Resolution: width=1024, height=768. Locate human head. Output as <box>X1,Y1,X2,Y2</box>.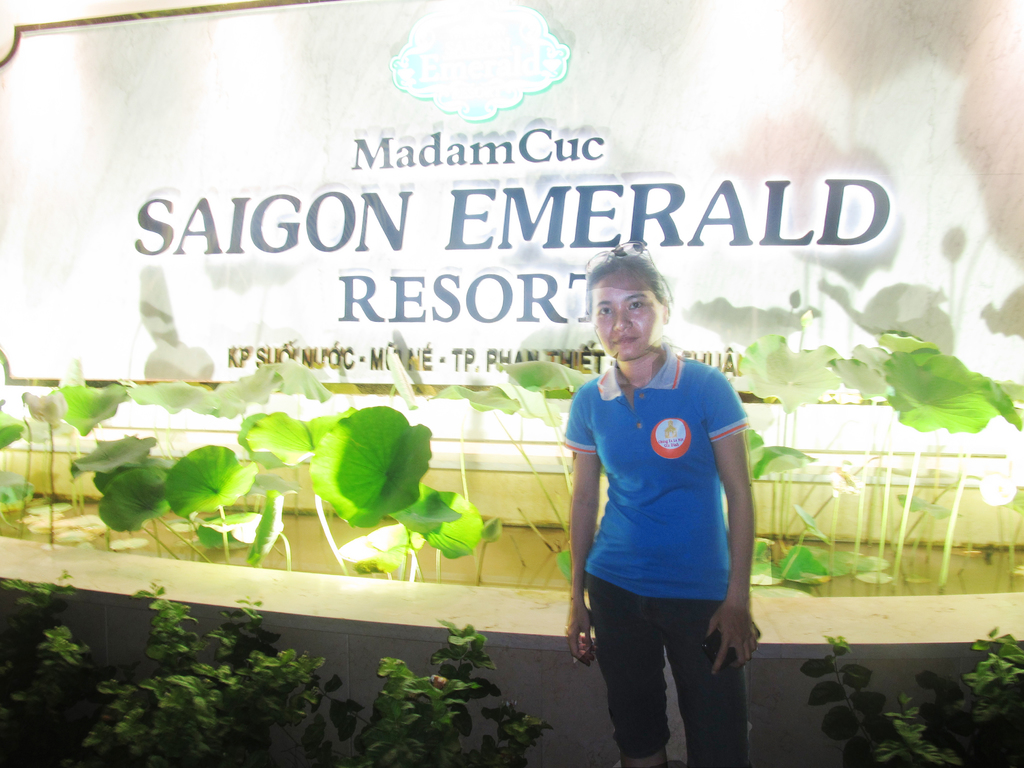
<box>574,246,684,385</box>.
